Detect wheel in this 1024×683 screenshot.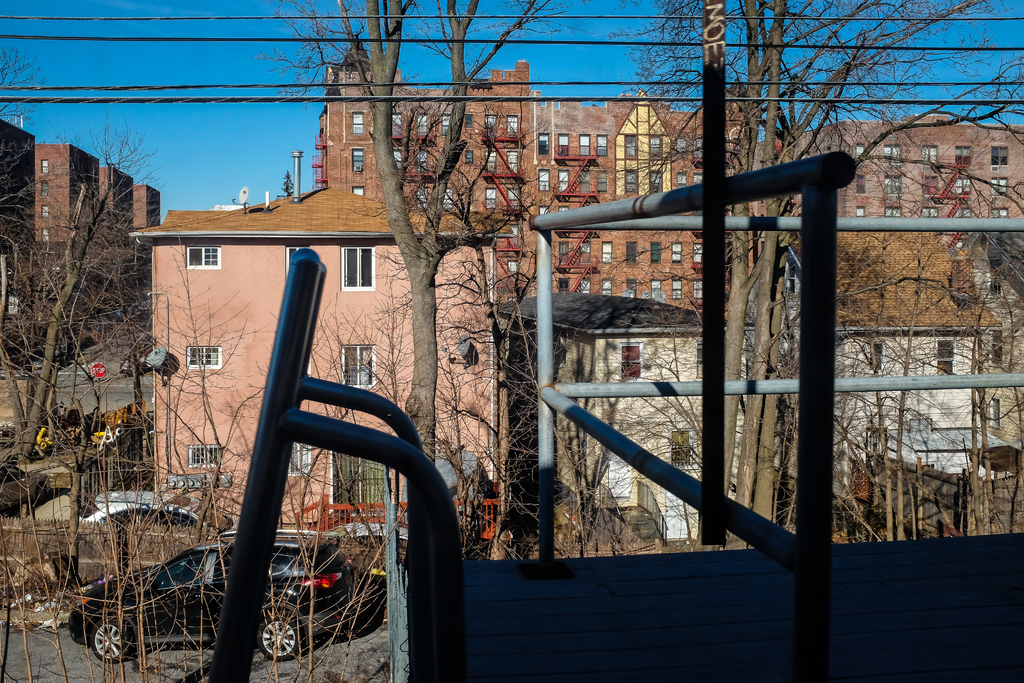
Detection: BBox(88, 613, 126, 662).
